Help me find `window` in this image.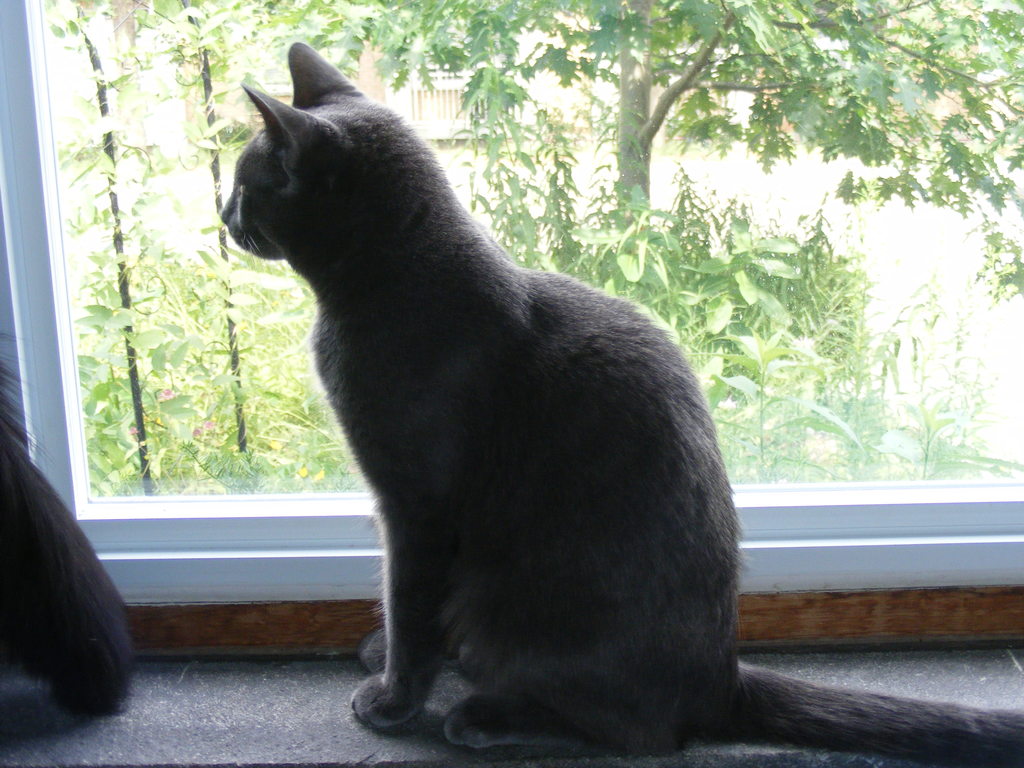
Found it: <box>0,0,1023,651</box>.
